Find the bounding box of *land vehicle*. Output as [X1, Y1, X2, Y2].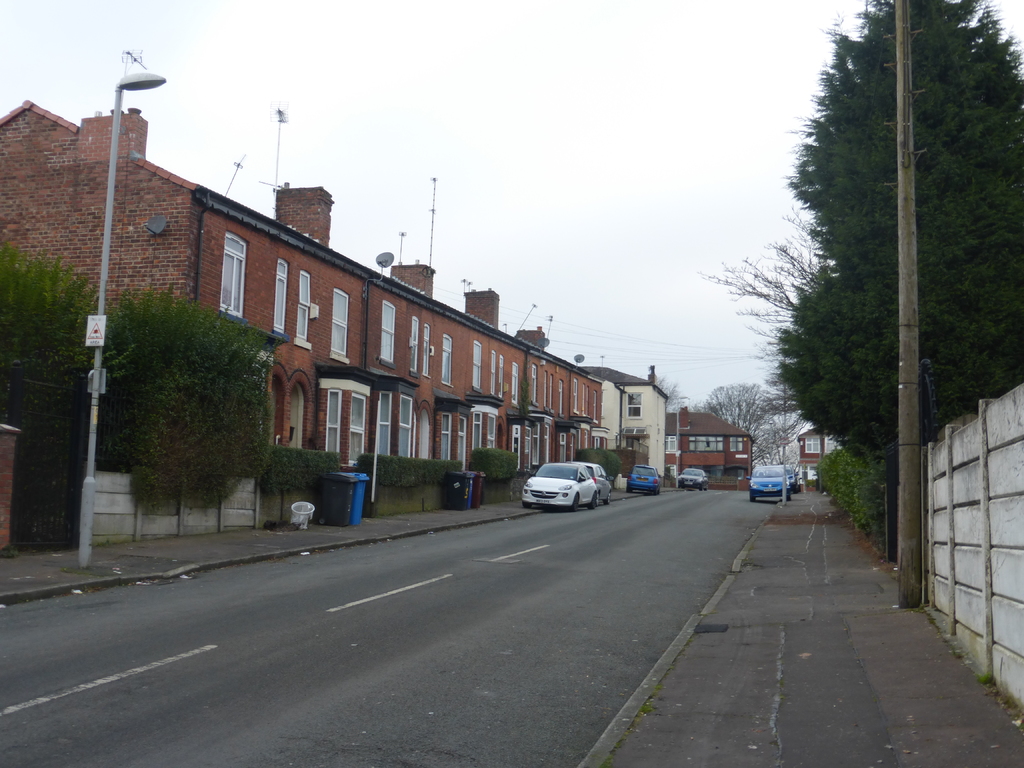
[577, 458, 614, 506].
